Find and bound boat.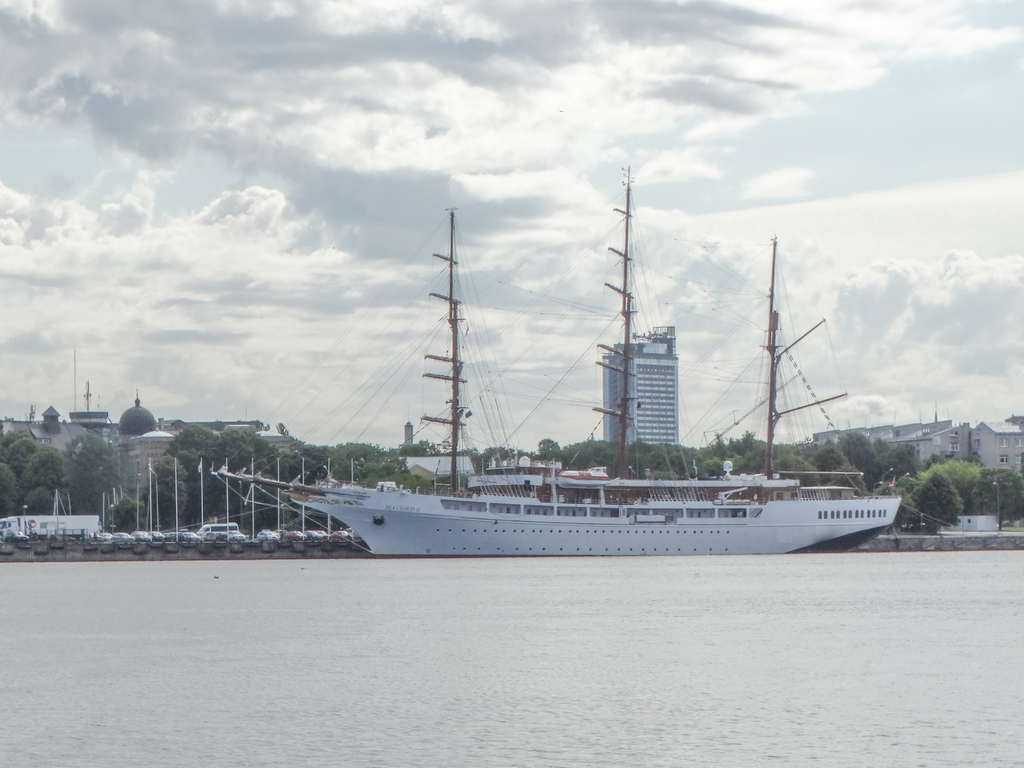
Bound: bbox=[246, 188, 900, 577].
